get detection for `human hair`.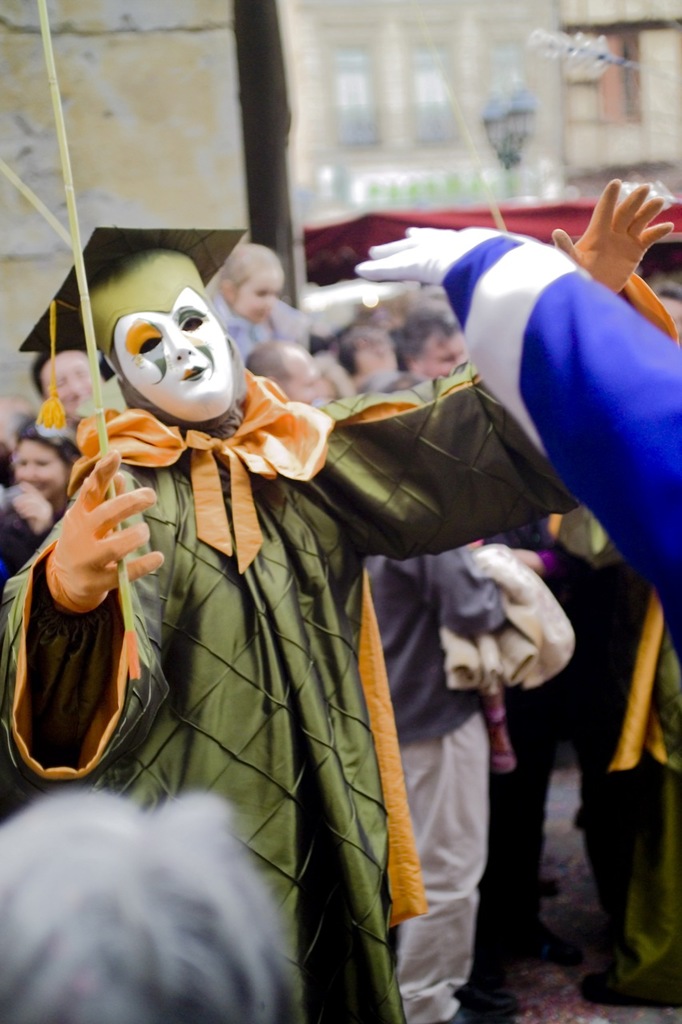
Detection: locate(214, 230, 281, 289).
